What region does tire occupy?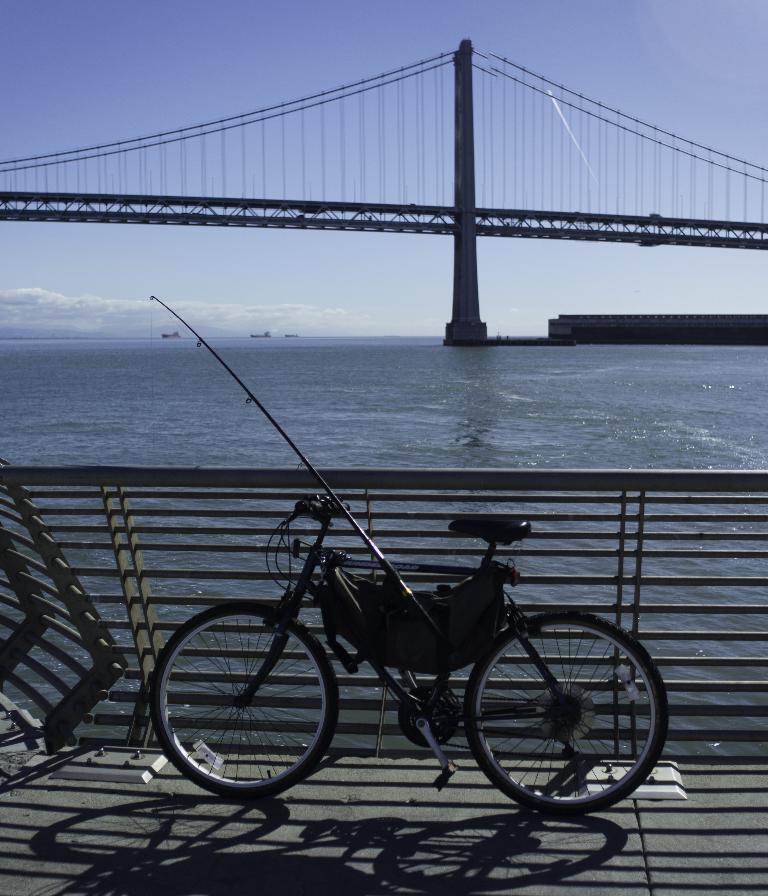
detection(462, 607, 671, 815).
